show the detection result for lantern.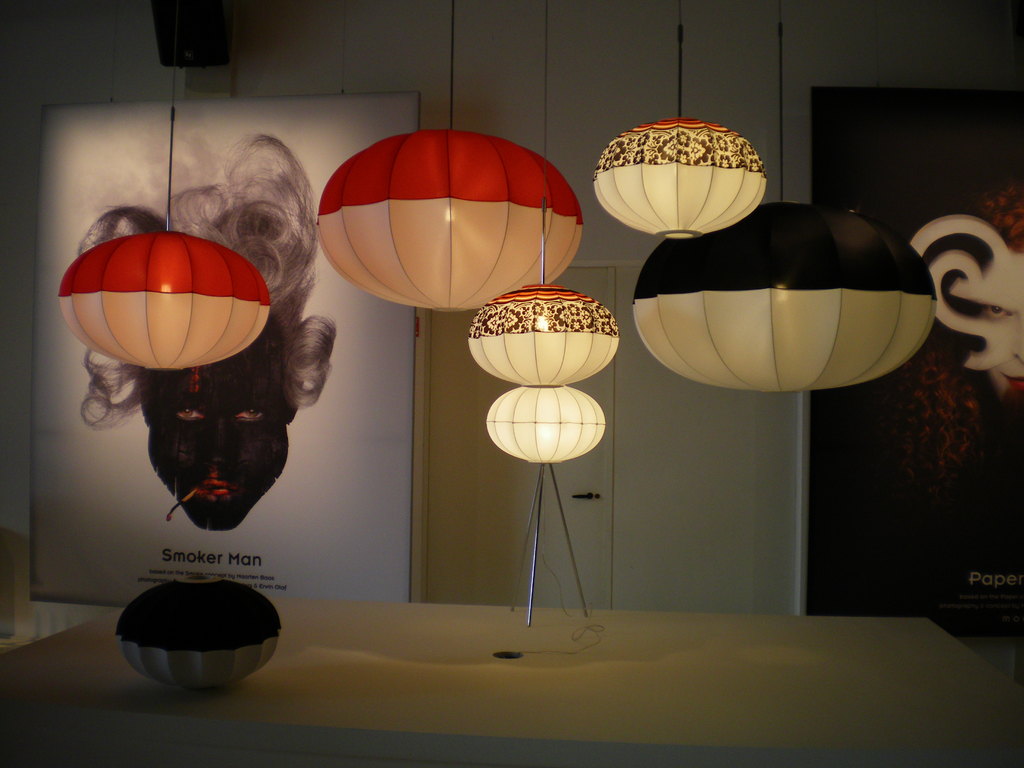
x1=488, y1=387, x2=605, y2=626.
